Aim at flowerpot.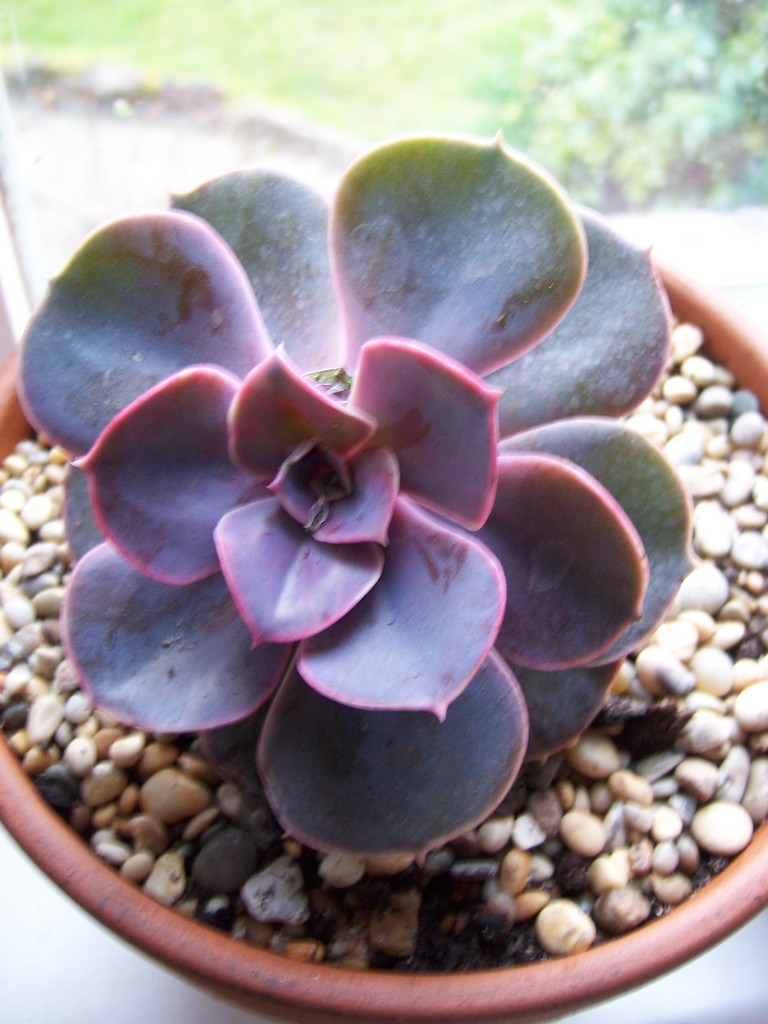
Aimed at [left=0, top=263, right=767, bottom=1023].
